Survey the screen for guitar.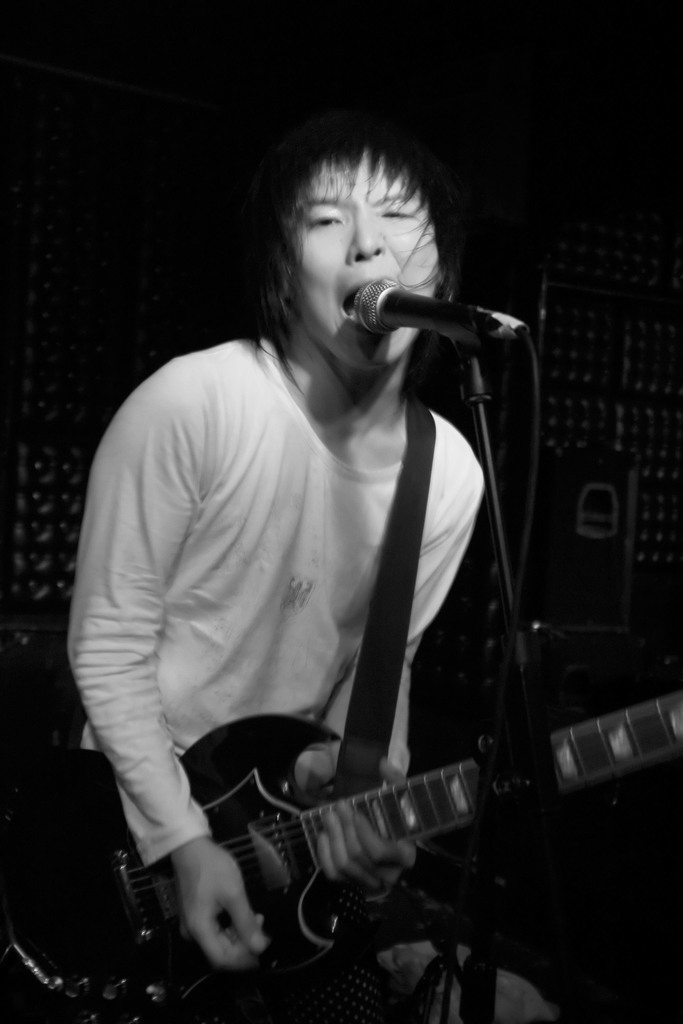
Survey found: locate(108, 682, 682, 1004).
